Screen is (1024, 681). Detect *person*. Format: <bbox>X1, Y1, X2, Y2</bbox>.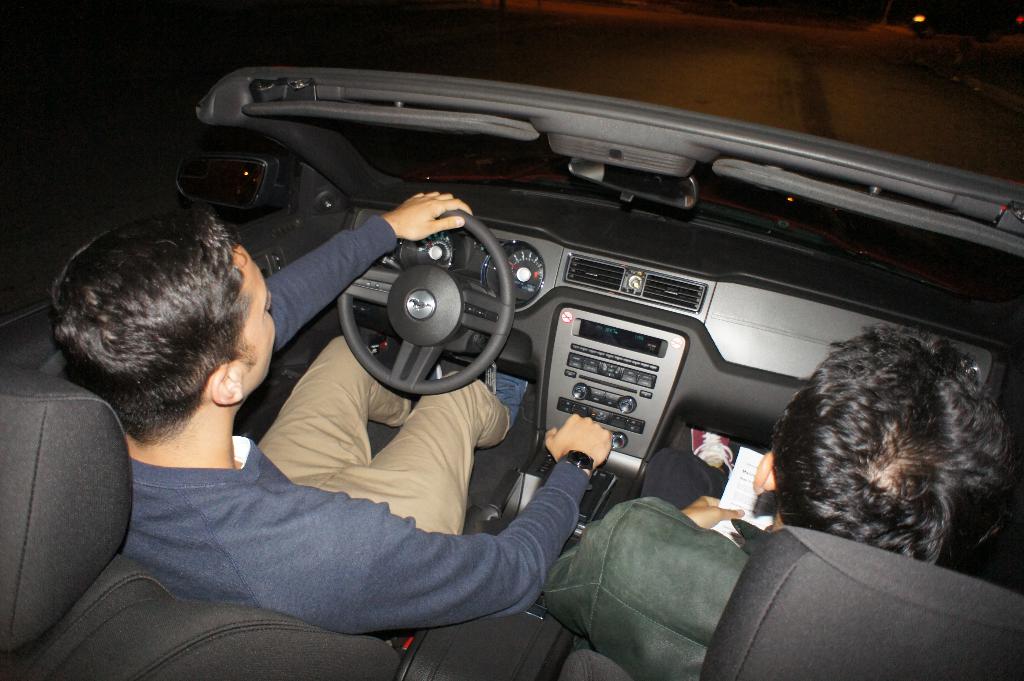
<bbox>12, 190, 627, 653</bbox>.
